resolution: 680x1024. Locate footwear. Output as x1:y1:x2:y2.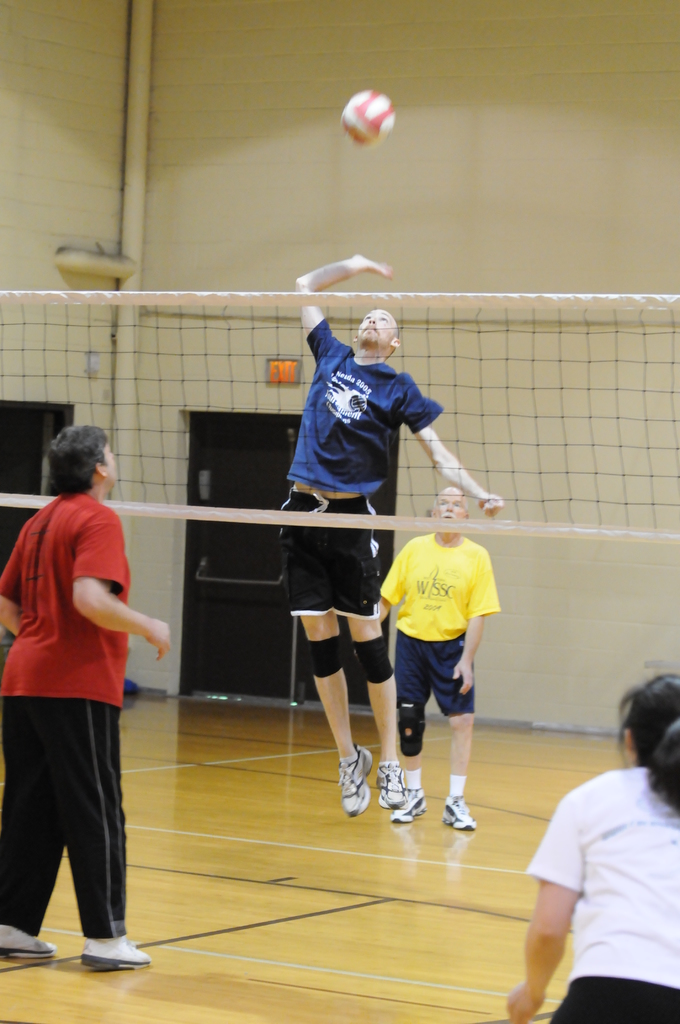
0:925:63:963.
